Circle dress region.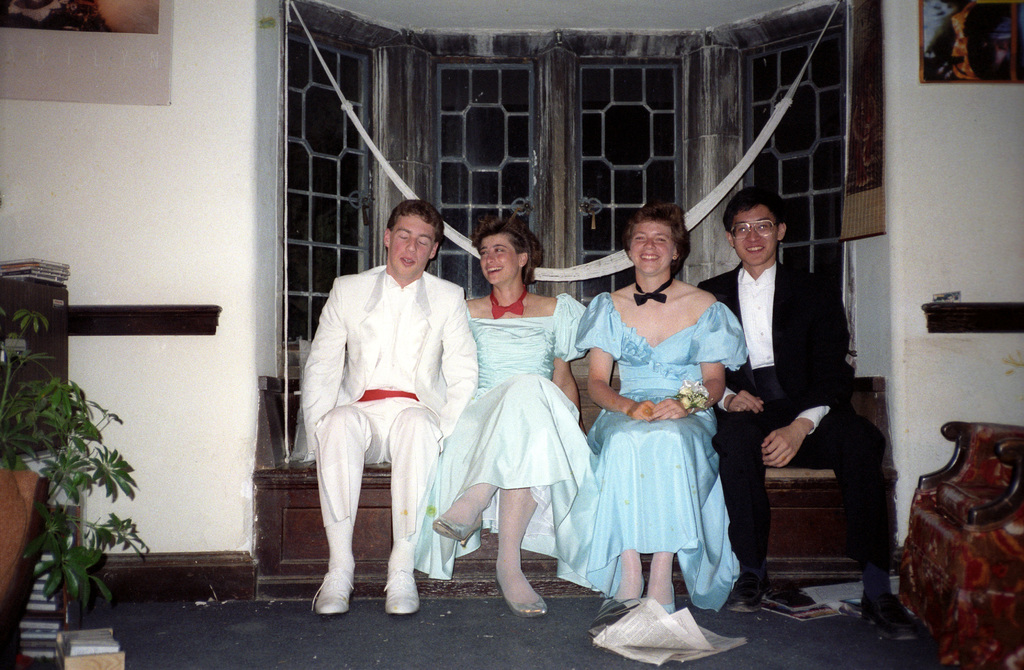
Region: bbox=[404, 293, 588, 588].
